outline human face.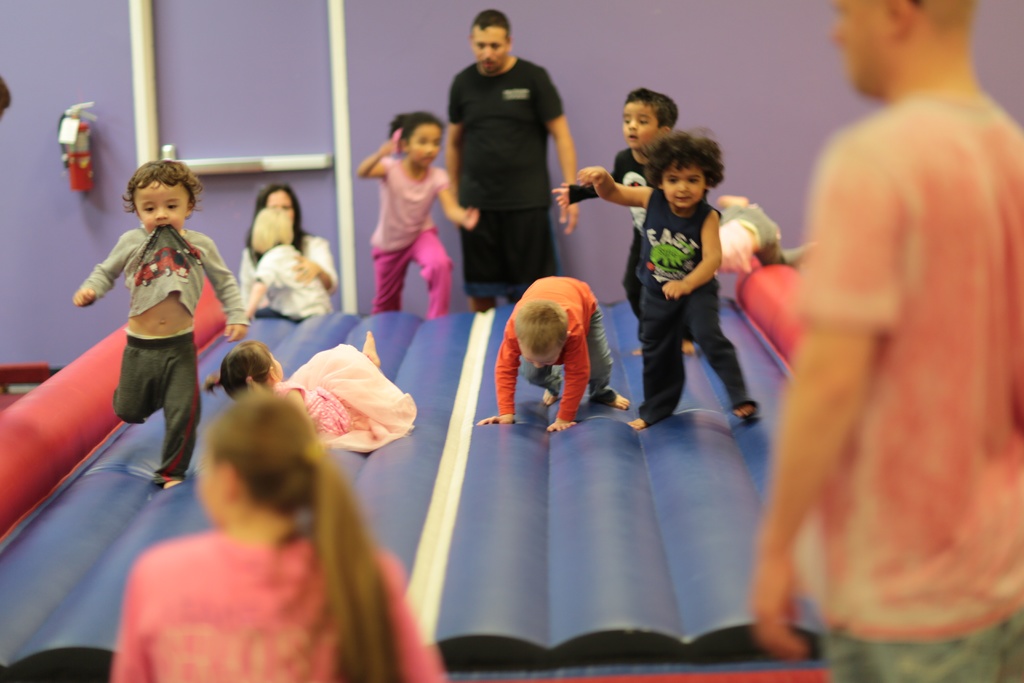
Outline: select_region(407, 122, 444, 164).
